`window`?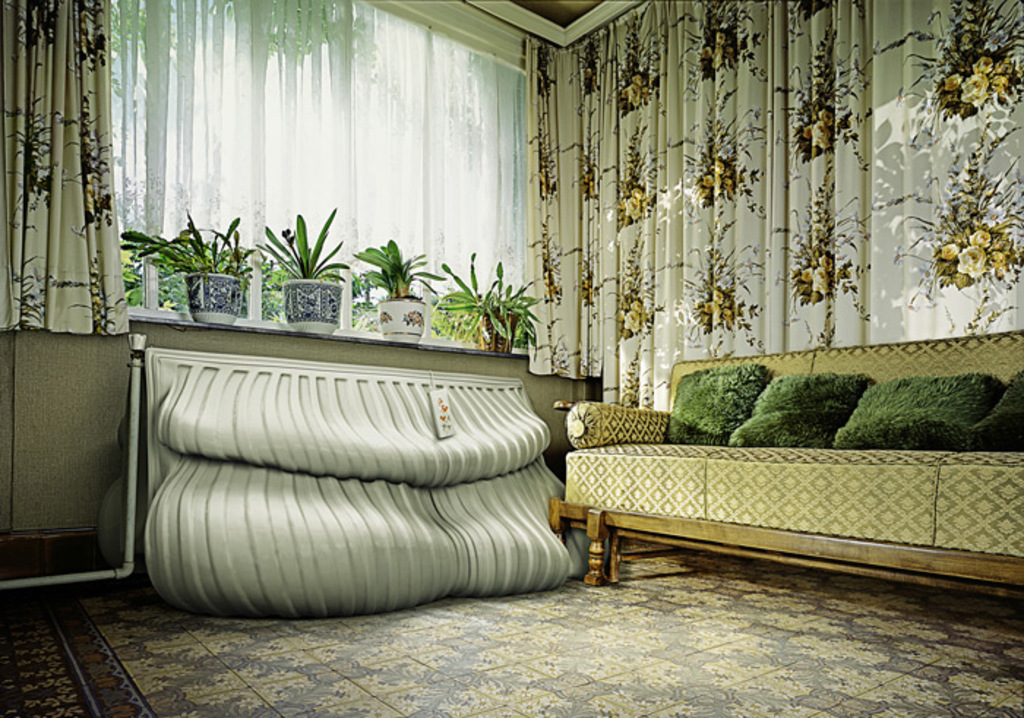
108/0/525/349
